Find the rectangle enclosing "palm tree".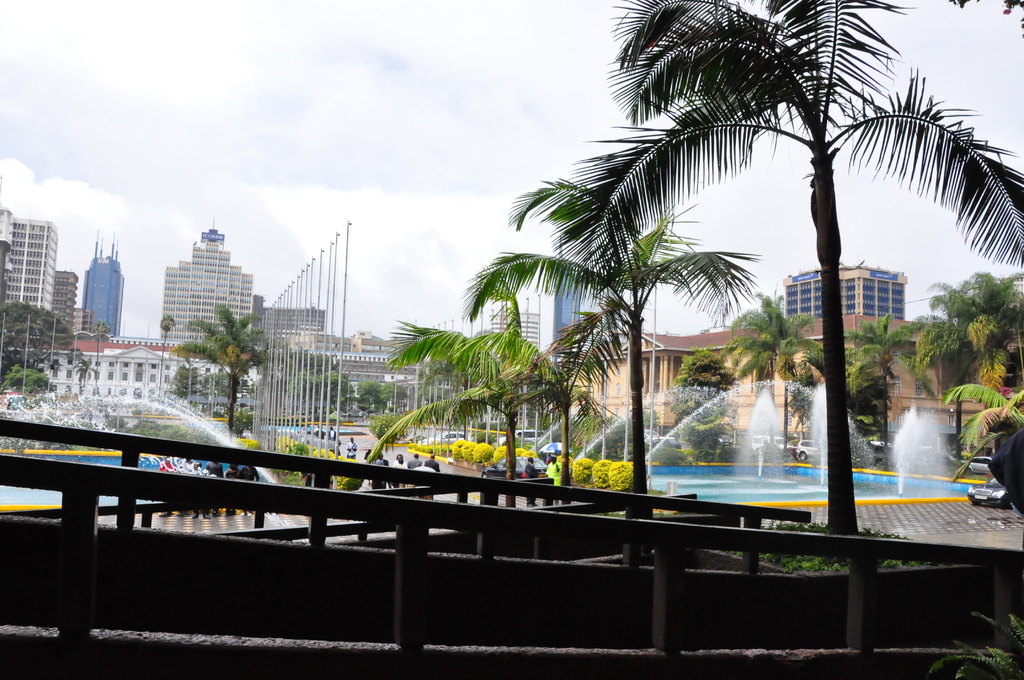
{"left": 262, "top": 8, "right": 928, "bottom": 587}.
